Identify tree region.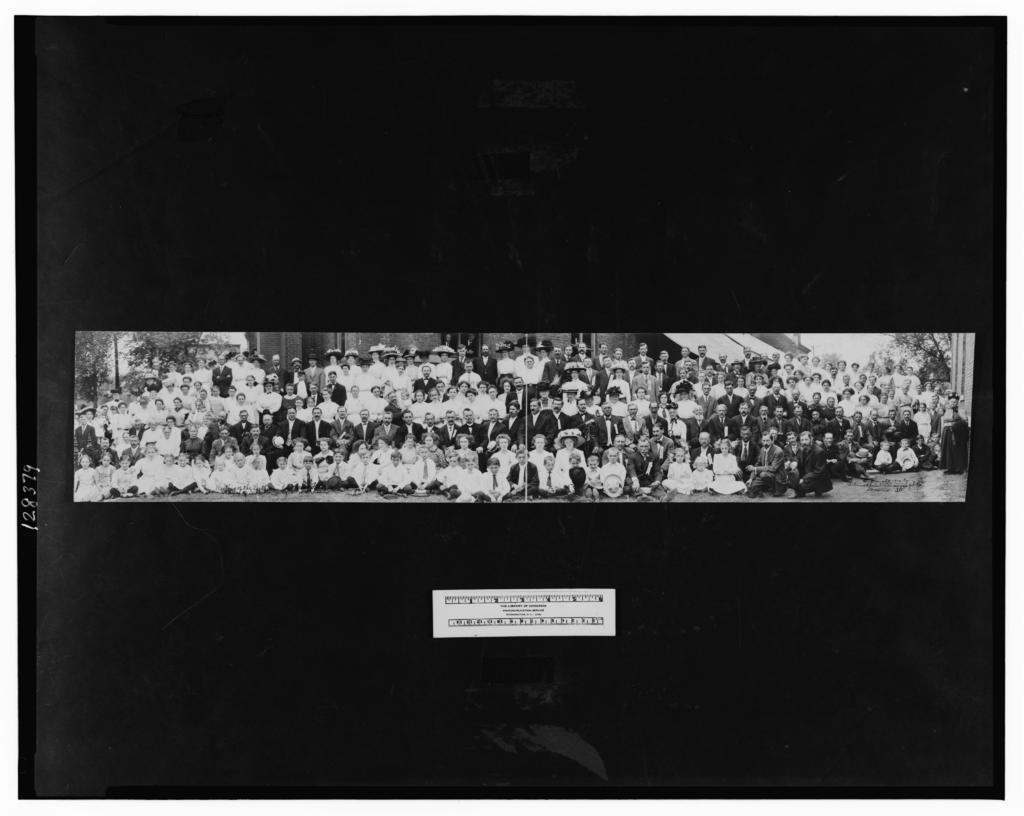
Region: 134, 332, 217, 369.
